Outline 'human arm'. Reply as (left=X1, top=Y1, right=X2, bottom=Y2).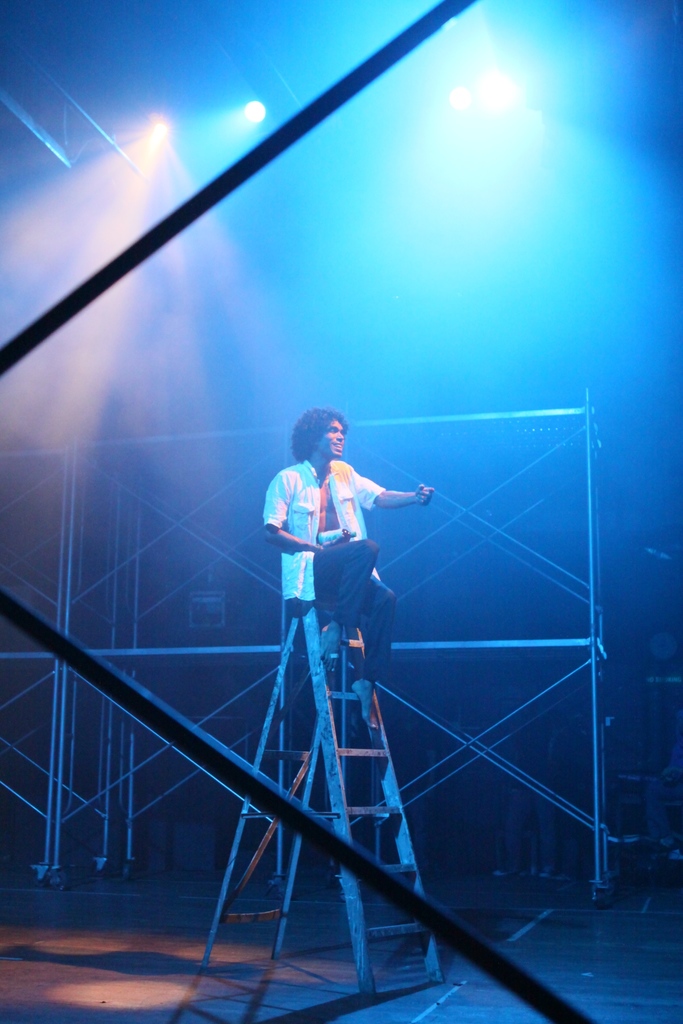
(left=258, top=461, right=338, bottom=568).
